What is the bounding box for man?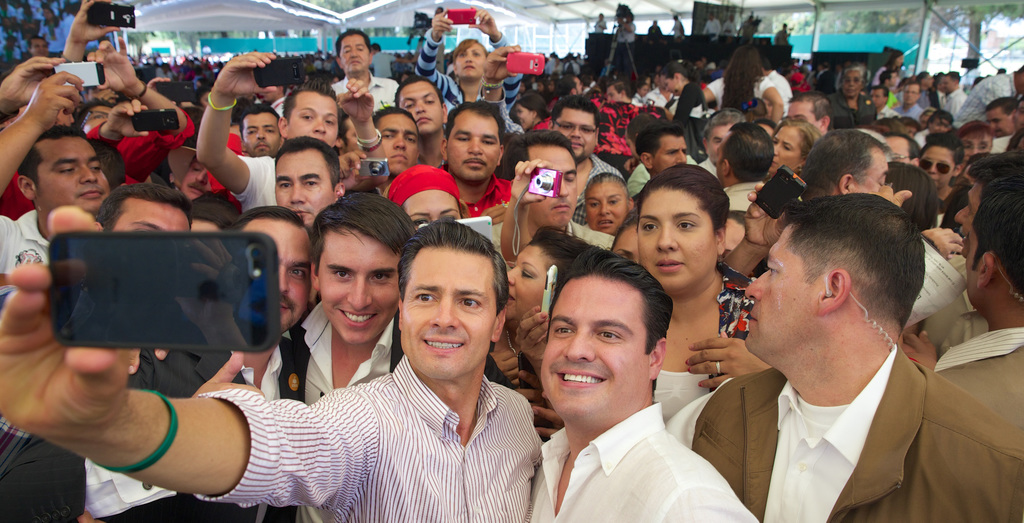
<region>668, 190, 989, 522</region>.
